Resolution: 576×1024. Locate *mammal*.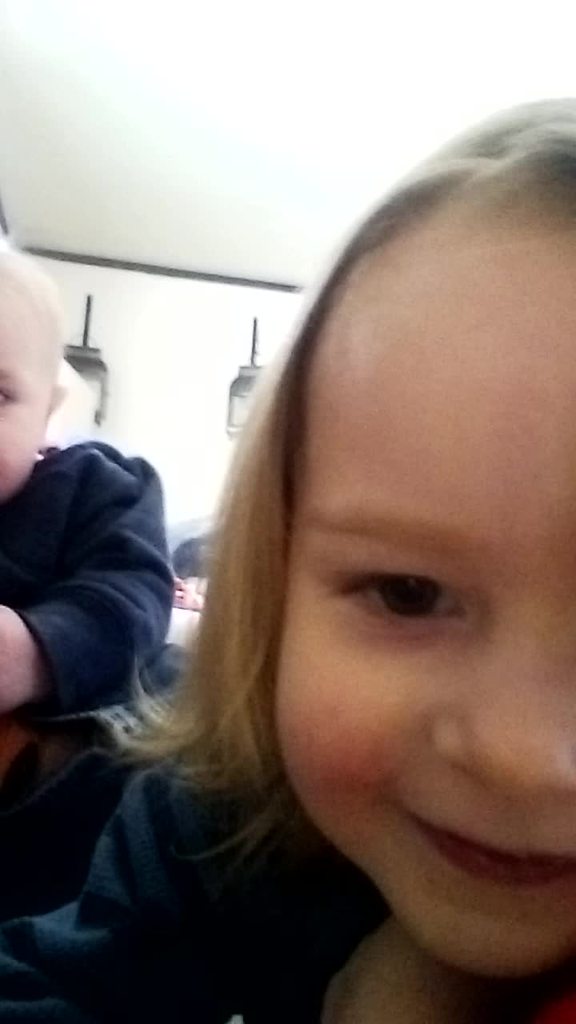
region(46, 108, 575, 1014).
